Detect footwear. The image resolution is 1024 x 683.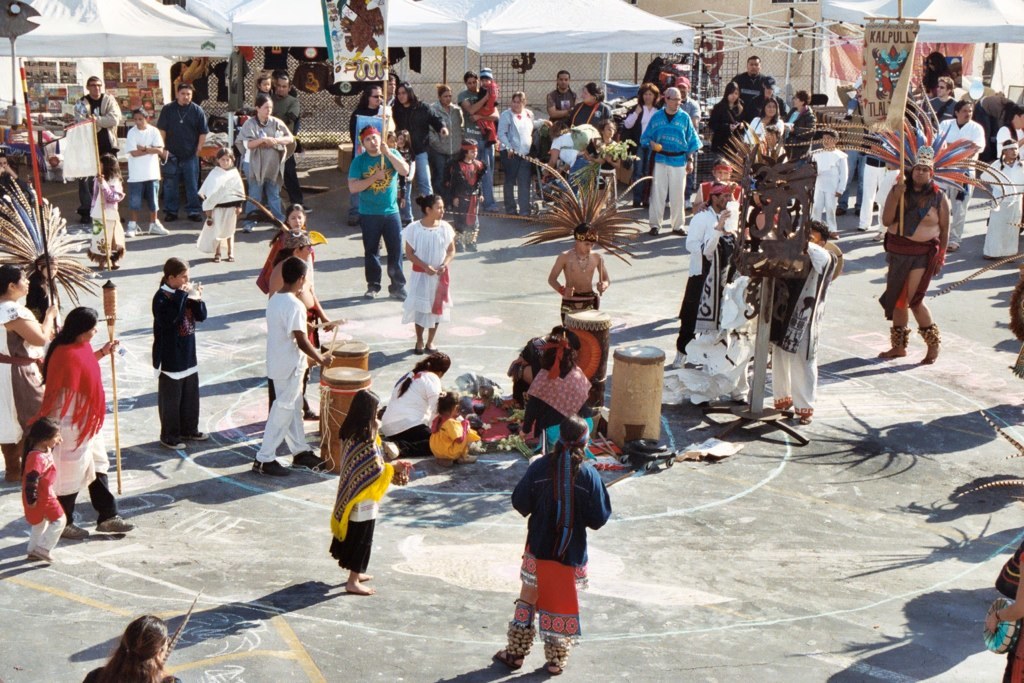
(left=244, top=210, right=264, bottom=224).
